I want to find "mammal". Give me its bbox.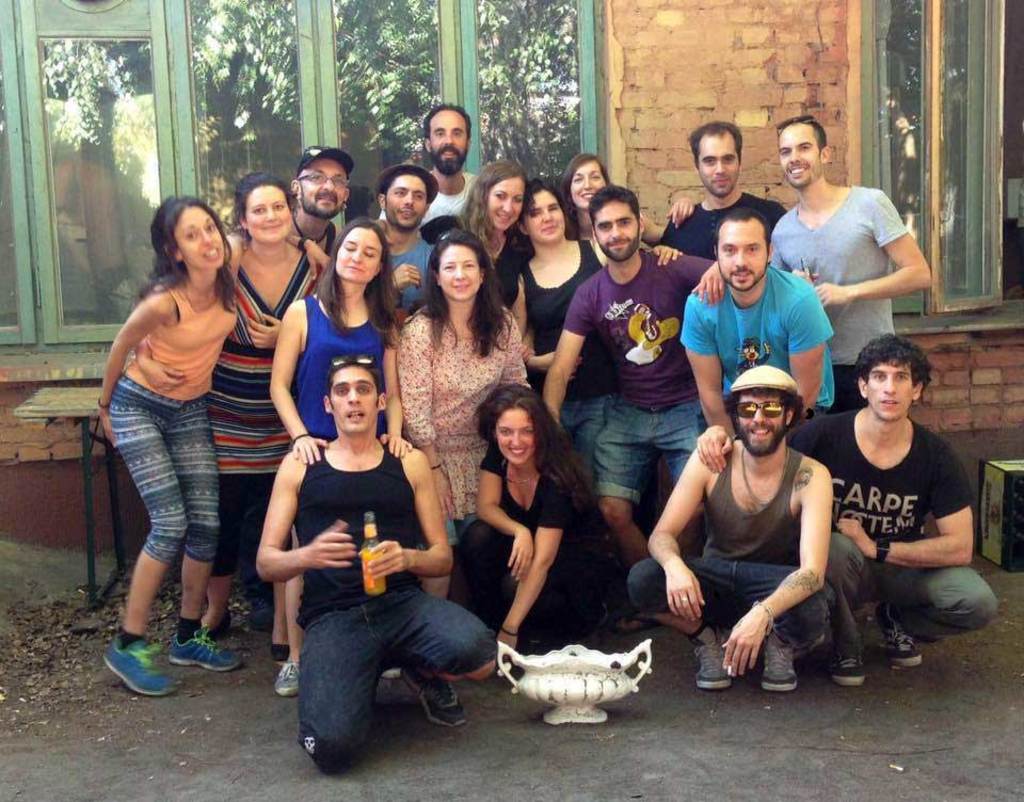
[379, 96, 483, 224].
